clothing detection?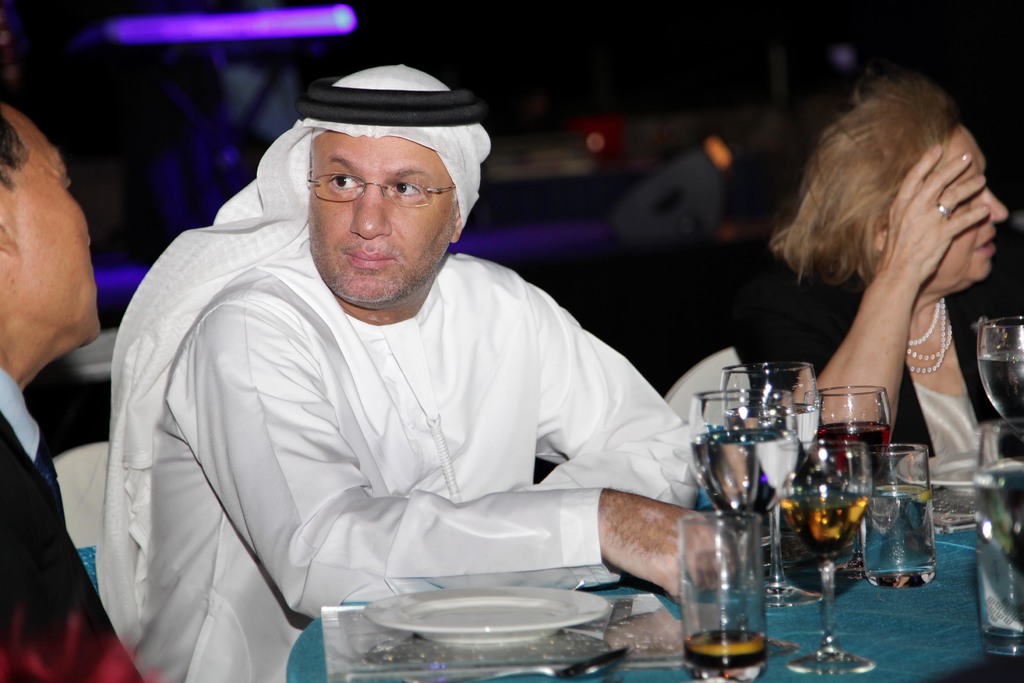
<box>107,101,720,663</box>
